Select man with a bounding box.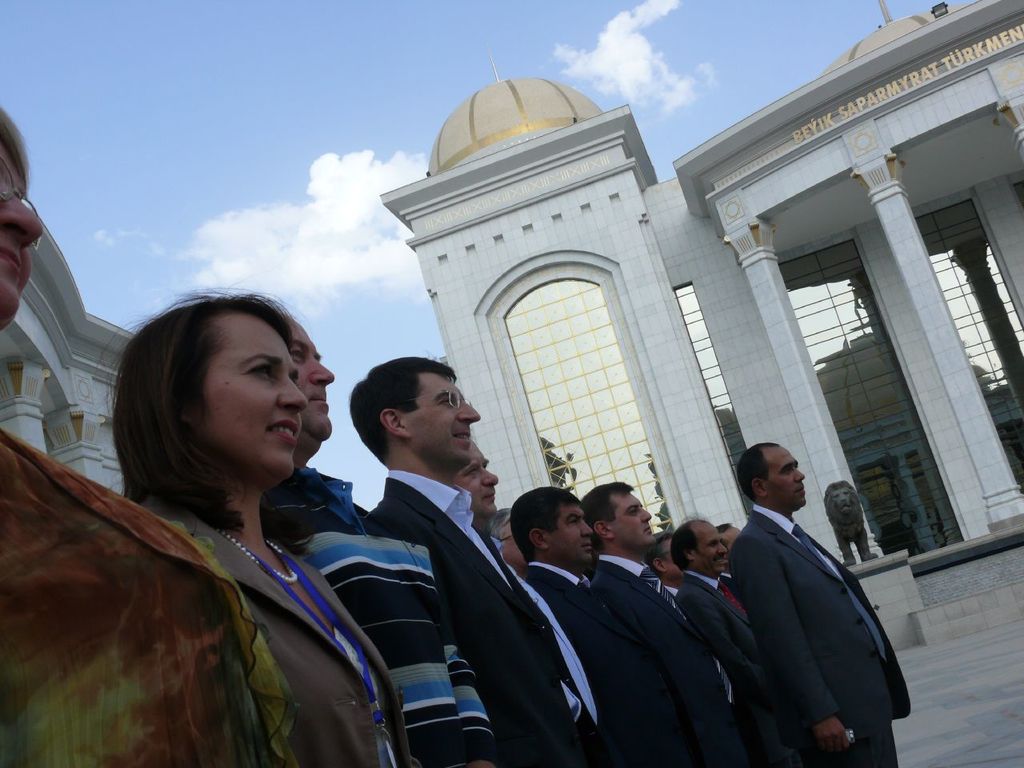
{"left": 258, "top": 308, "right": 506, "bottom": 767}.
